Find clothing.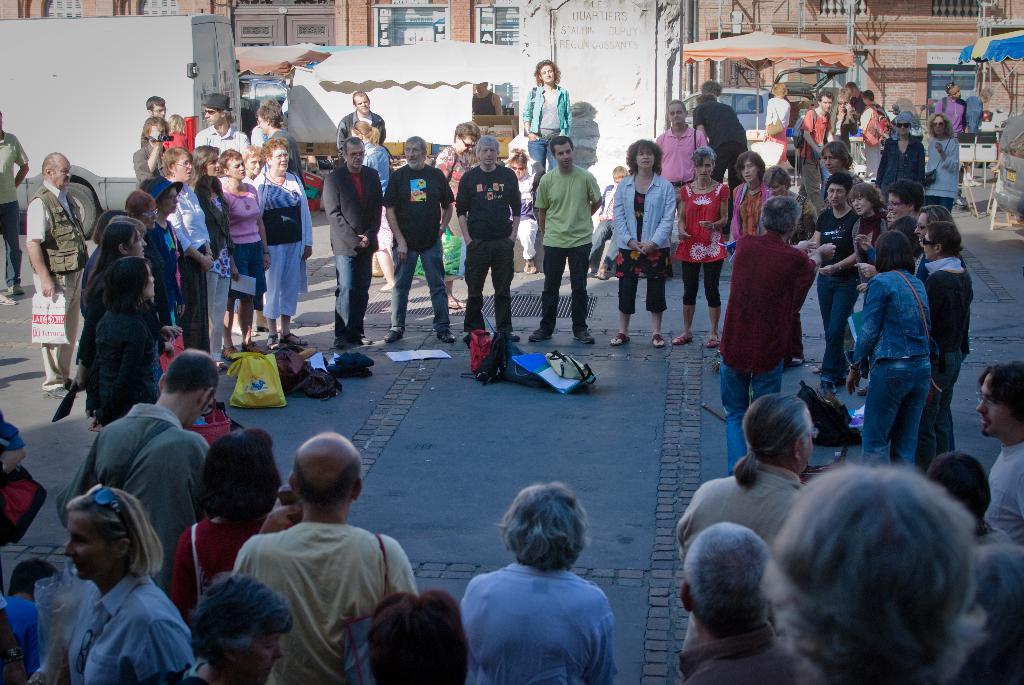
232,518,413,684.
